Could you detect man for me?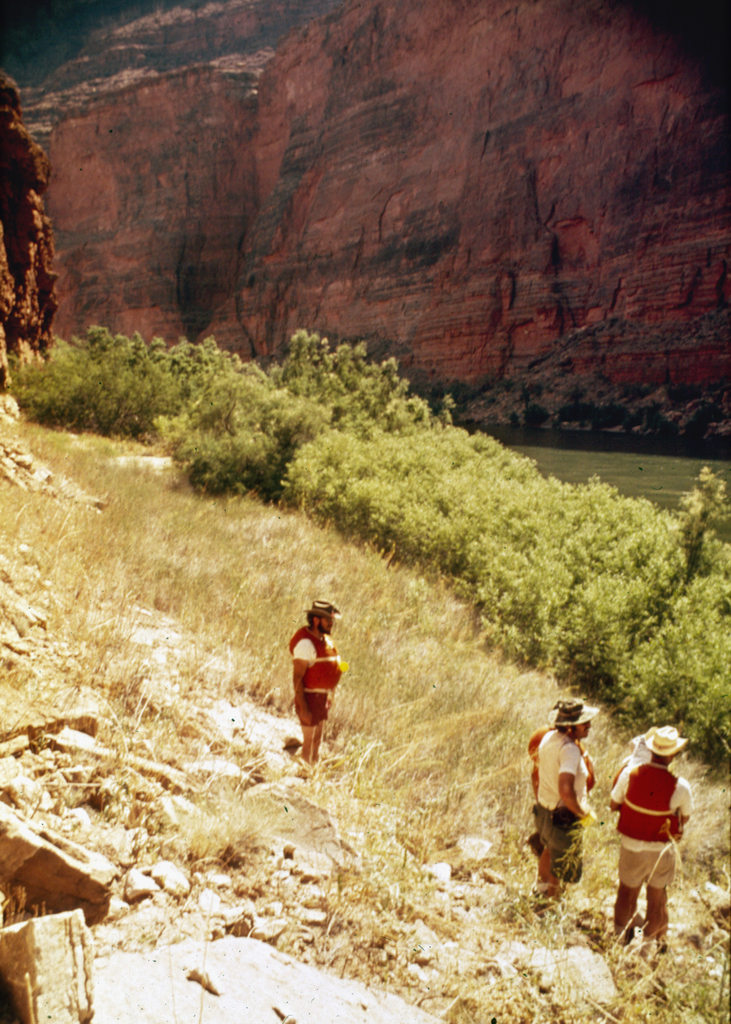
Detection result: {"x1": 534, "y1": 714, "x2": 616, "y2": 924}.
